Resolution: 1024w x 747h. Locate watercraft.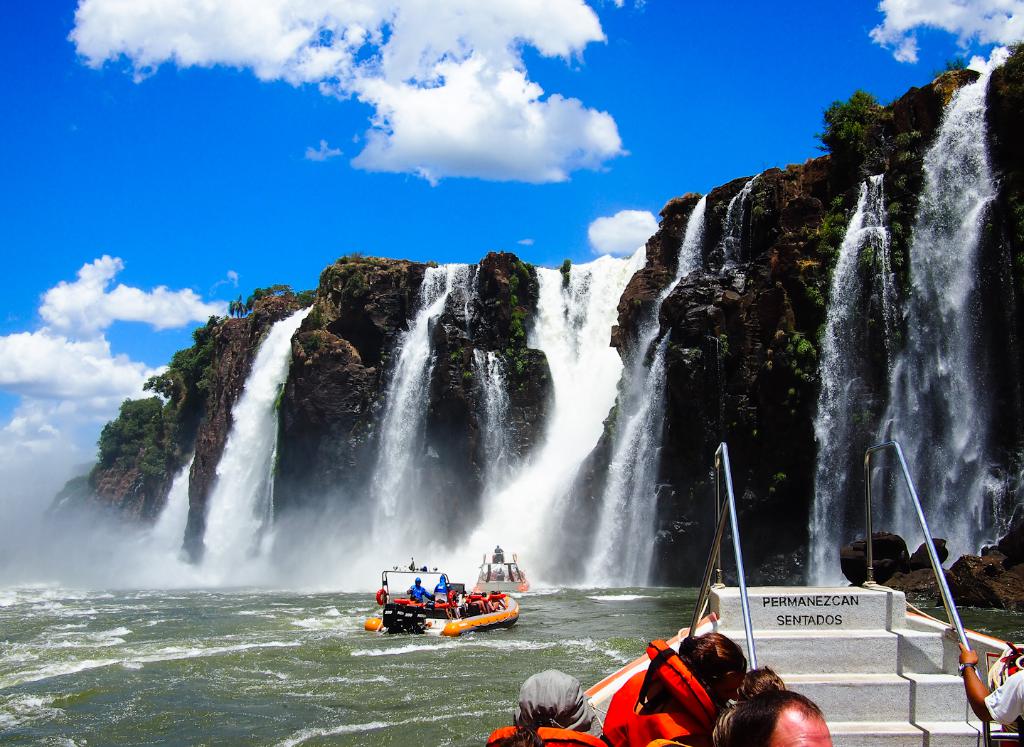
372 574 523 642.
